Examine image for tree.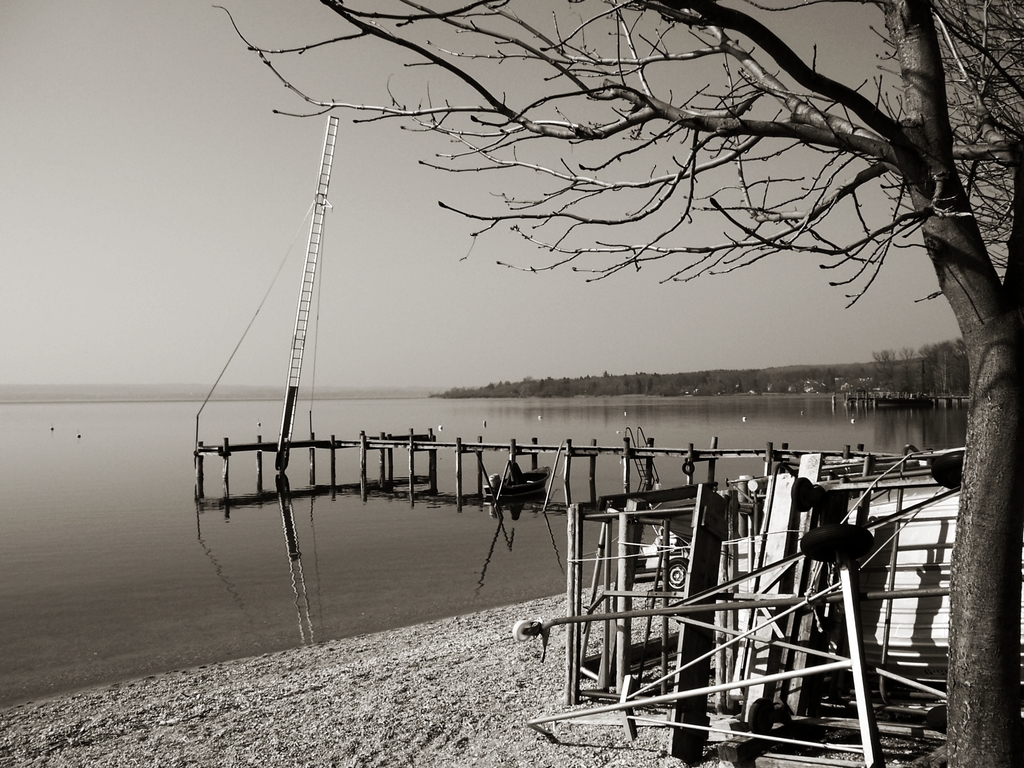
Examination result: Rect(213, 0, 1023, 767).
